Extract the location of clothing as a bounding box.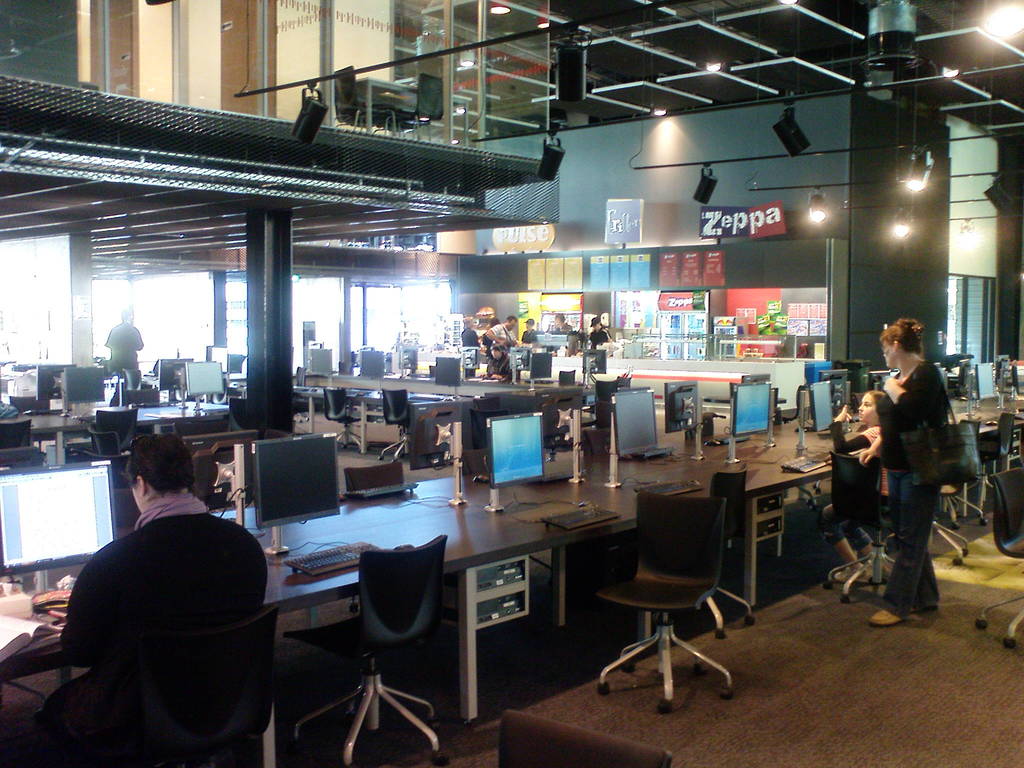
bbox=[104, 324, 144, 389].
